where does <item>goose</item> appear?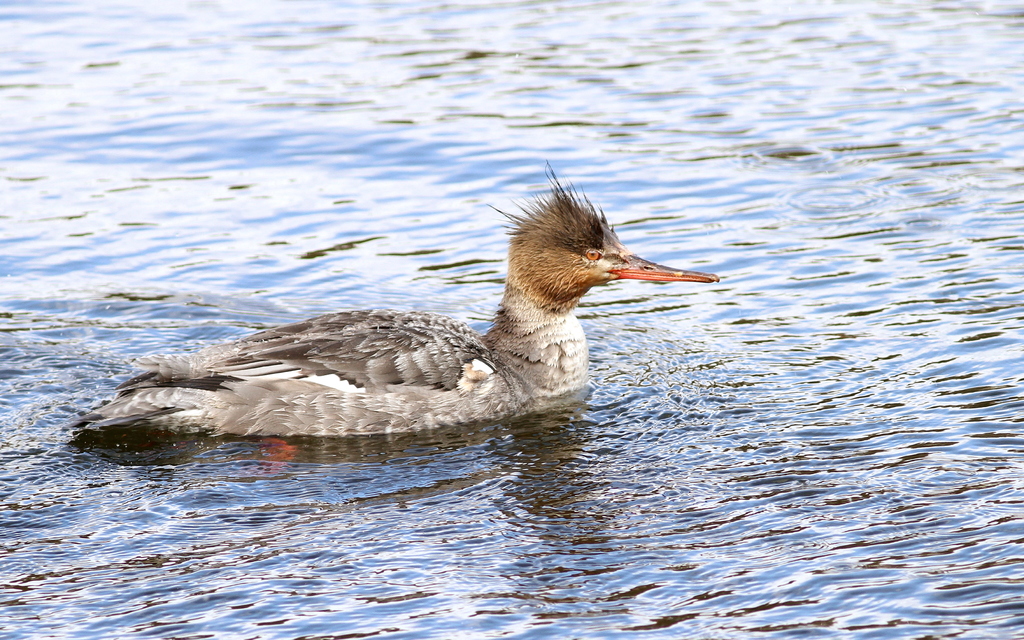
Appears at <bbox>59, 160, 720, 436</bbox>.
